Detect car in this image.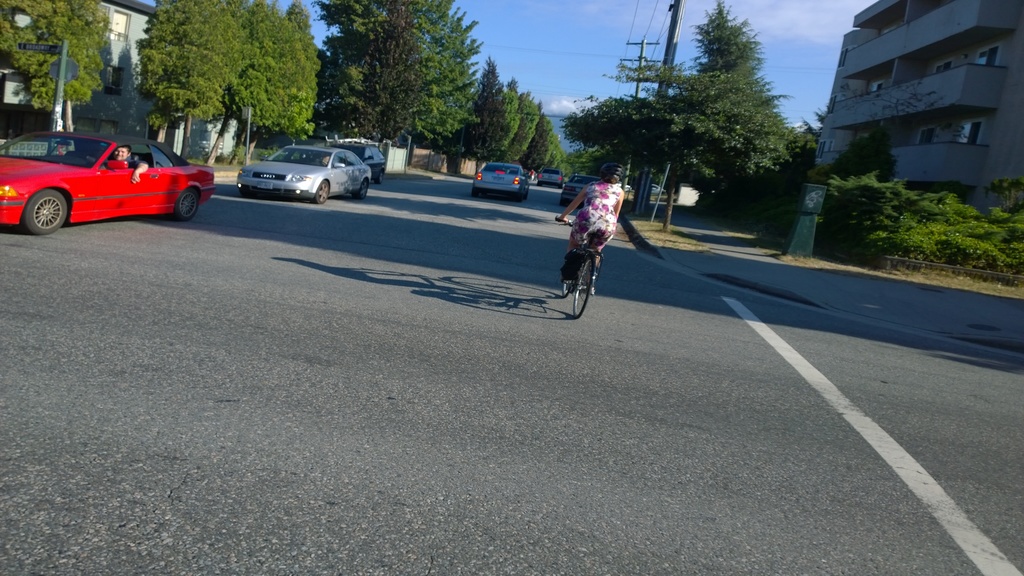
Detection: BBox(535, 170, 564, 188).
